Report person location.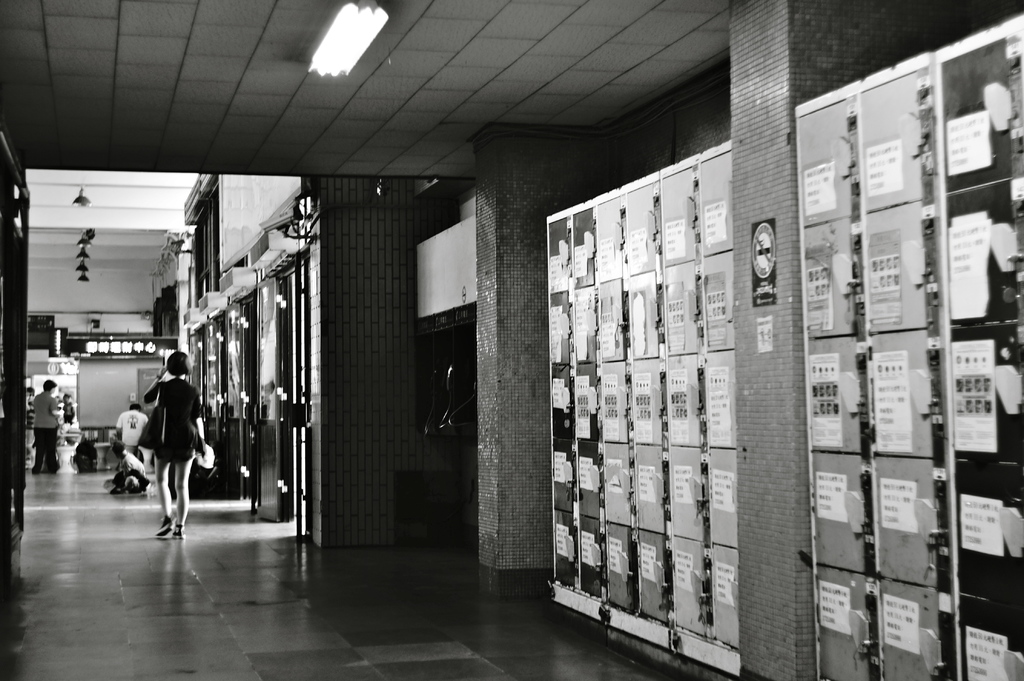
Report: [115,397,152,456].
